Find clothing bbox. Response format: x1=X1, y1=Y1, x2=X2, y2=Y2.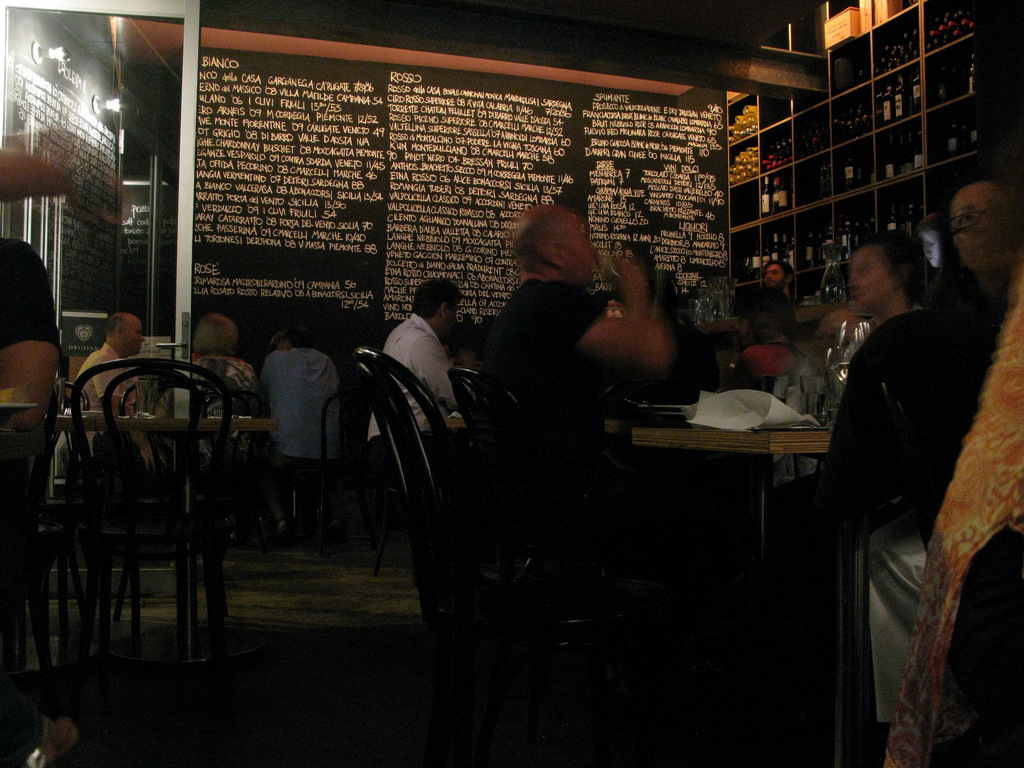
x1=820, y1=287, x2=1012, y2=714.
